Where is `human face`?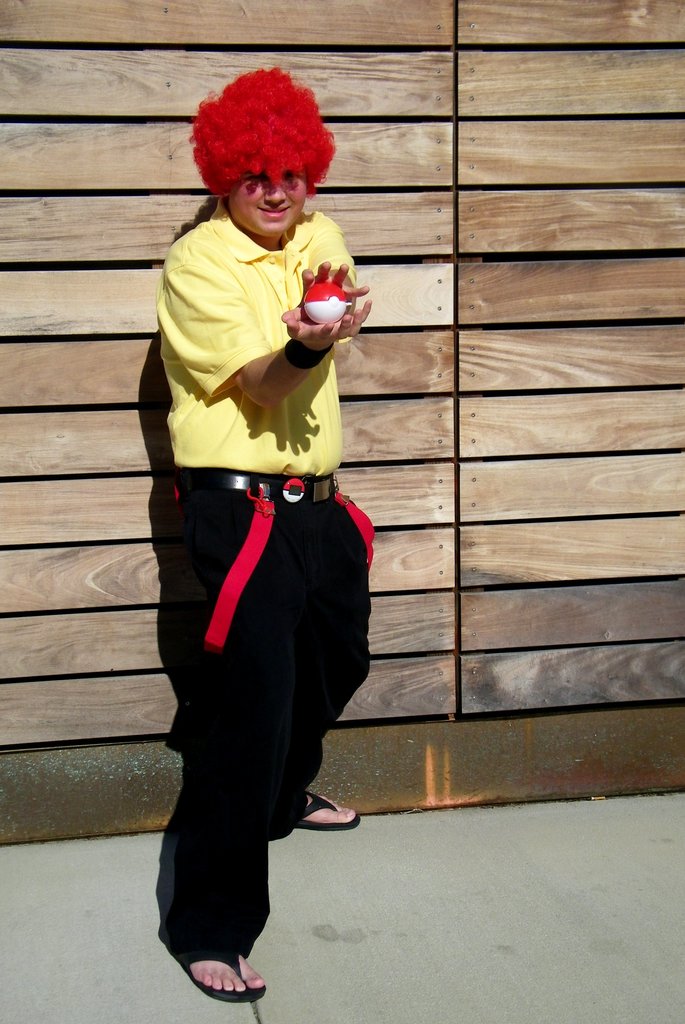
[x1=226, y1=169, x2=306, y2=237].
